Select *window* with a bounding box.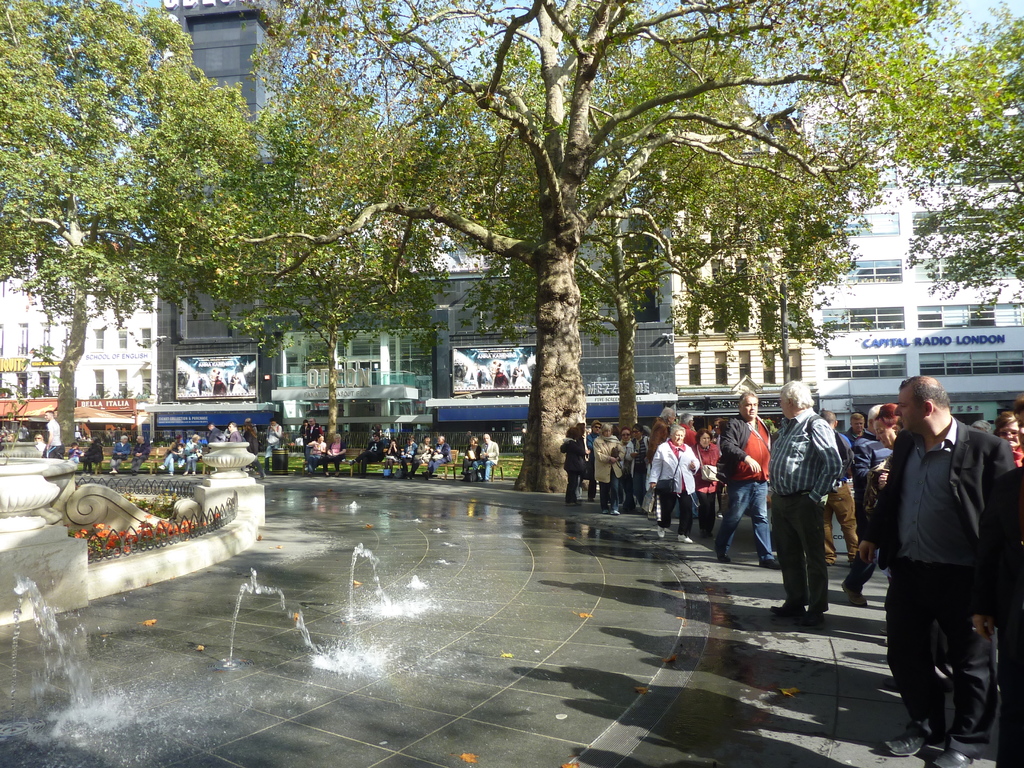
Rect(764, 303, 776, 336).
